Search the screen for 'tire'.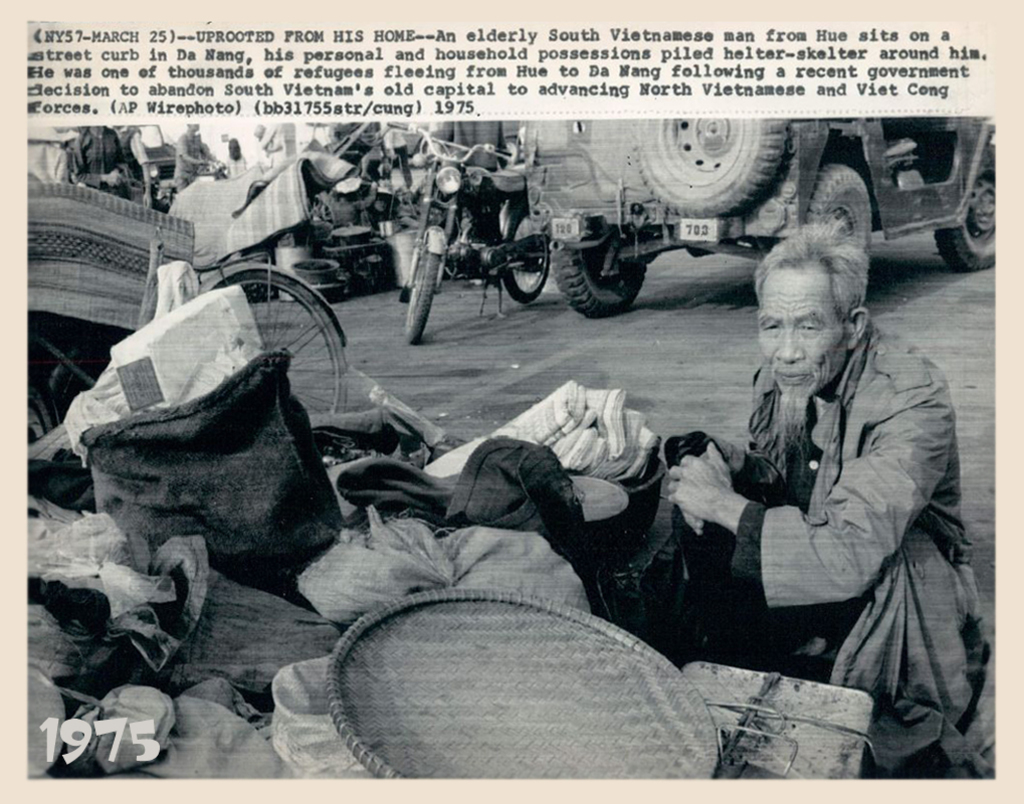
Found at pyautogui.locateOnScreen(563, 224, 651, 309).
